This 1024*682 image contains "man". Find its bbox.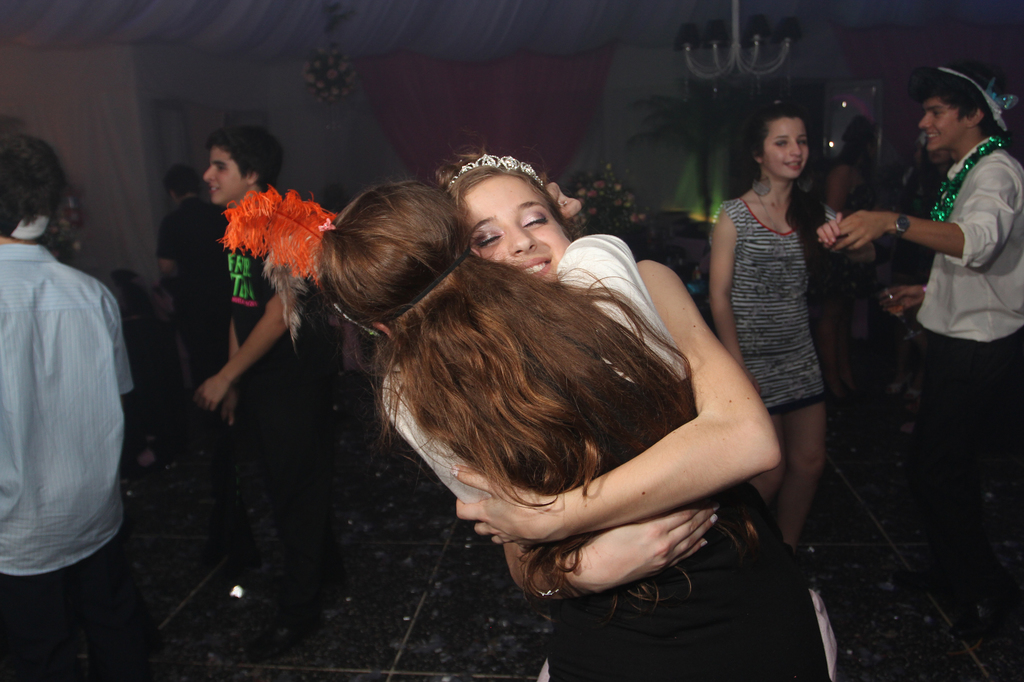
pyautogui.locateOnScreen(816, 61, 1023, 610).
